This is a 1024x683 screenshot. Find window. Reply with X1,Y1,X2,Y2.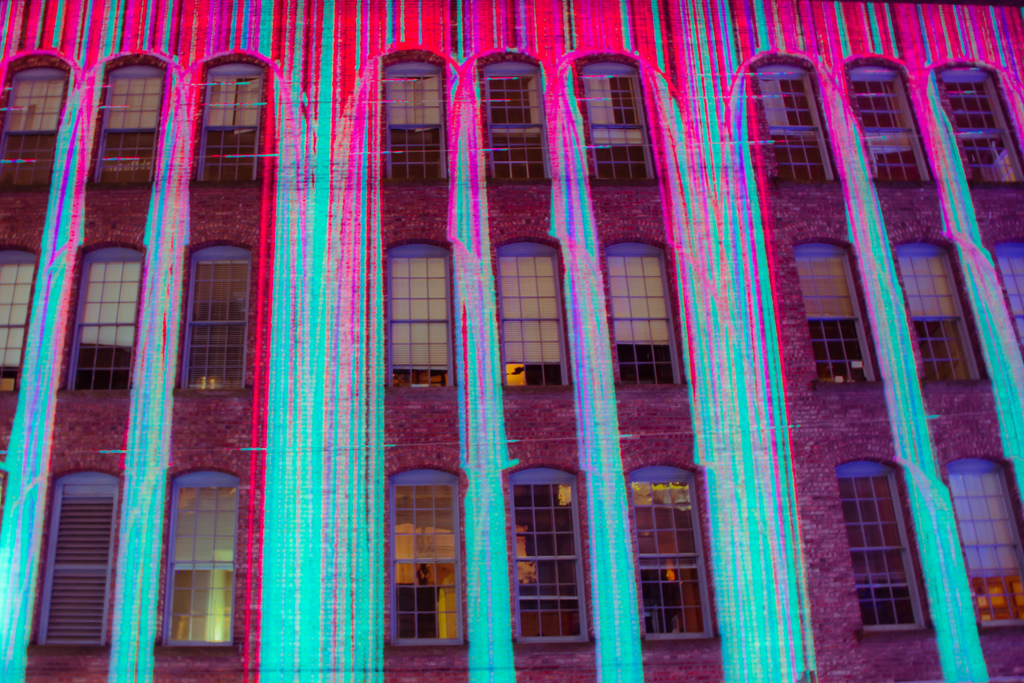
945,461,1023,637.
